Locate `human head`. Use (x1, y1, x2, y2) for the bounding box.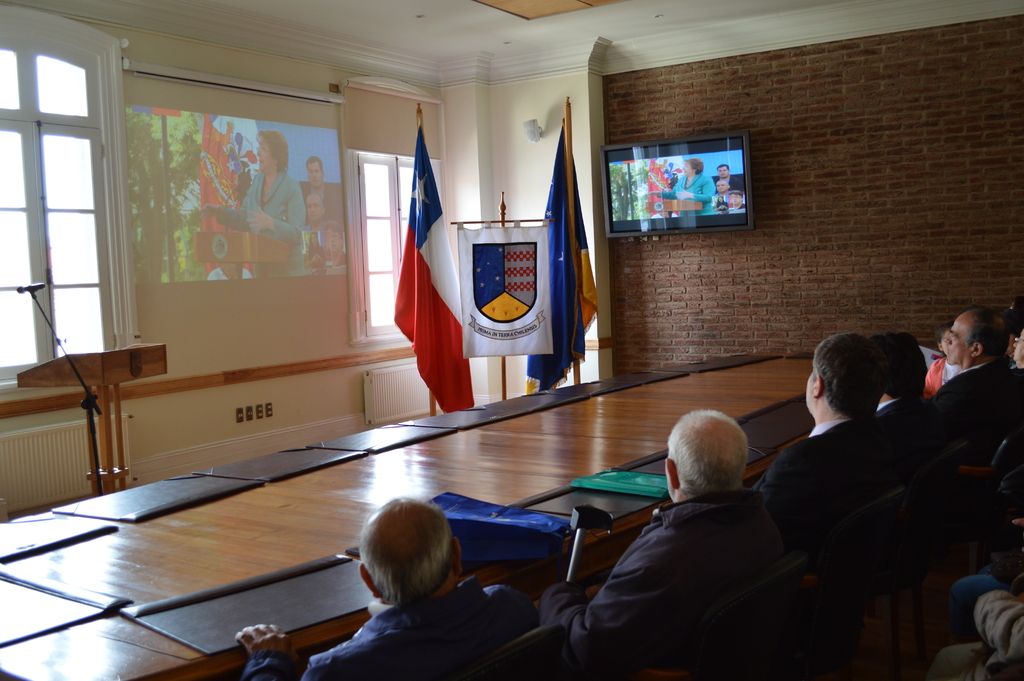
(307, 160, 323, 185).
